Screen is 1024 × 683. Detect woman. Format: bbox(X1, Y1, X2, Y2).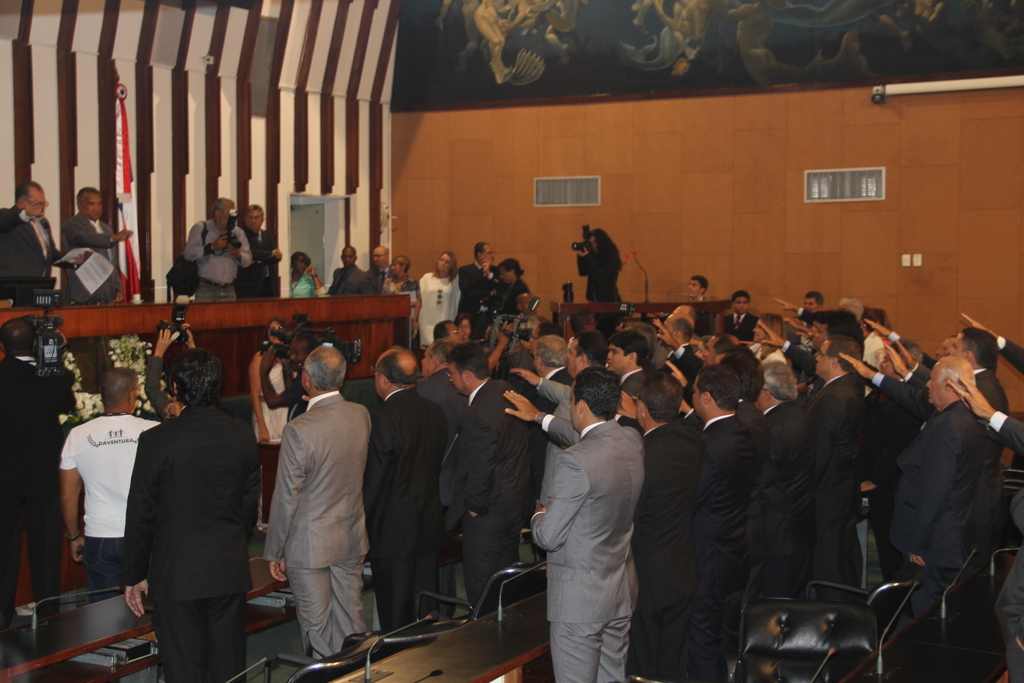
bbox(289, 245, 325, 295).
